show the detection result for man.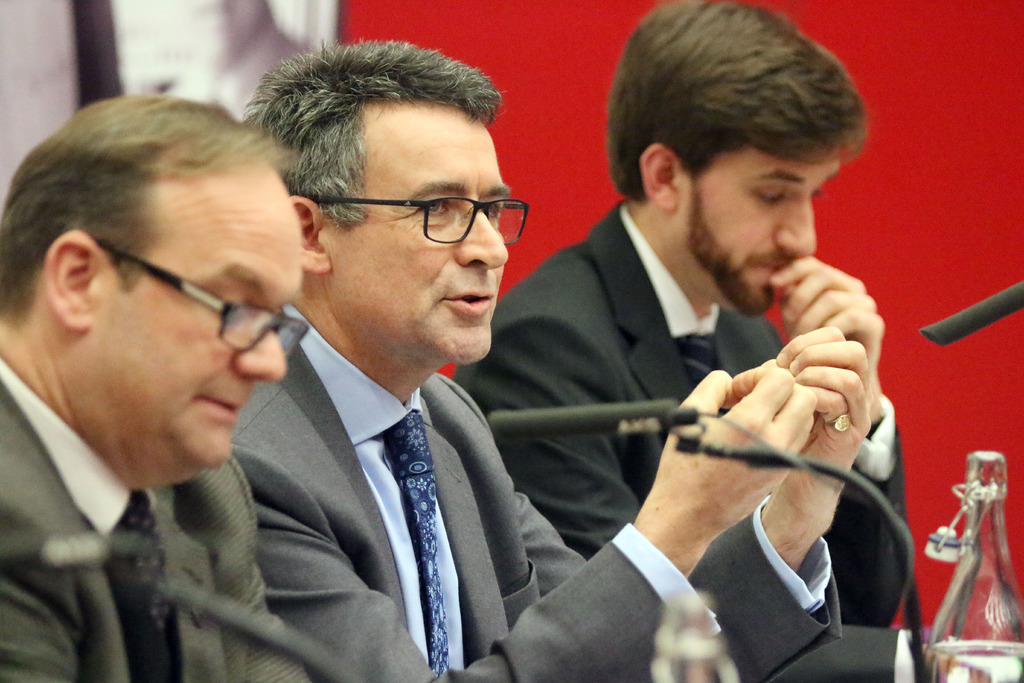
left=240, top=38, right=870, bottom=682.
